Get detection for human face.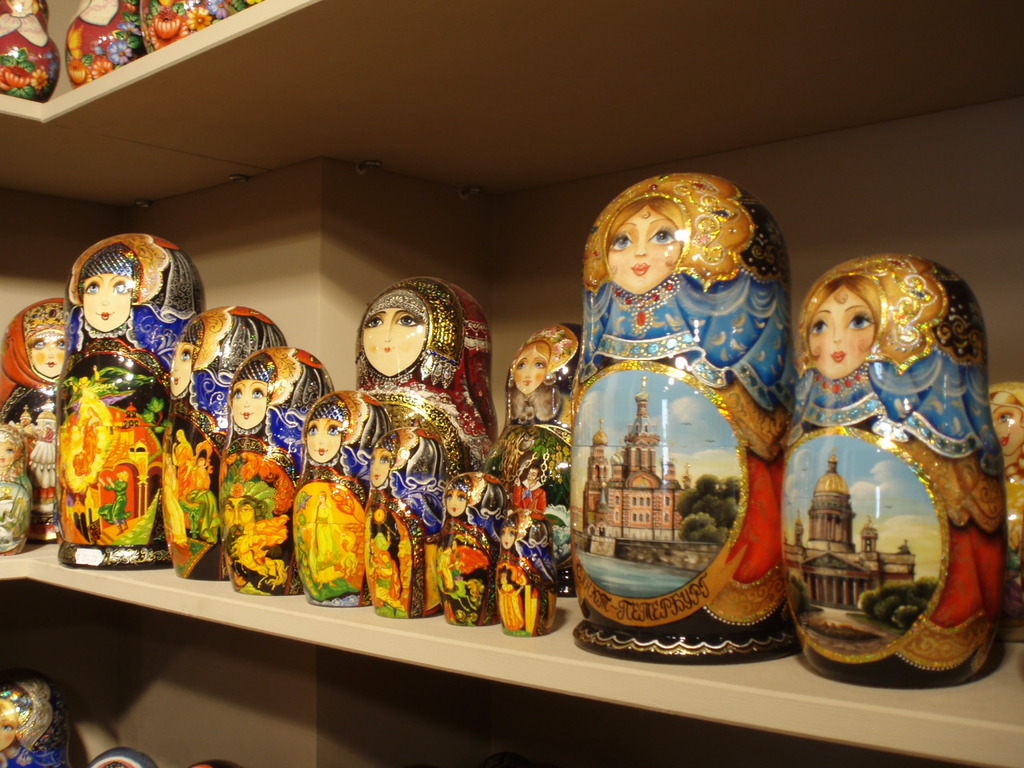
Detection: {"x1": 606, "y1": 204, "x2": 680, "y2": 298}.
